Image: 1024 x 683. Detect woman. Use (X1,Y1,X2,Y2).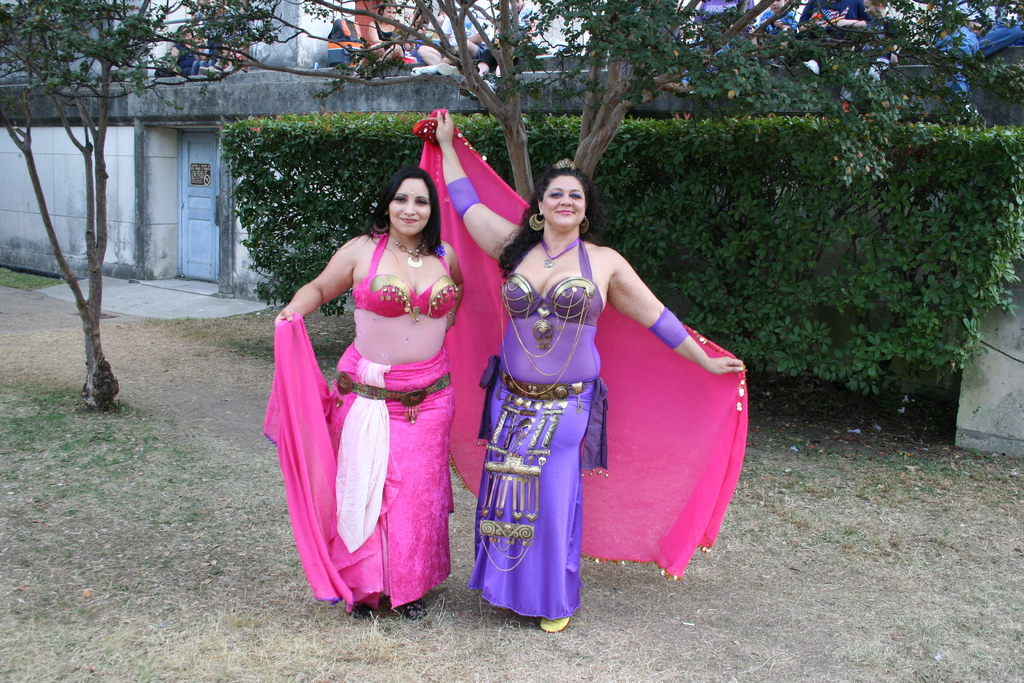
(361,0,412,63).
